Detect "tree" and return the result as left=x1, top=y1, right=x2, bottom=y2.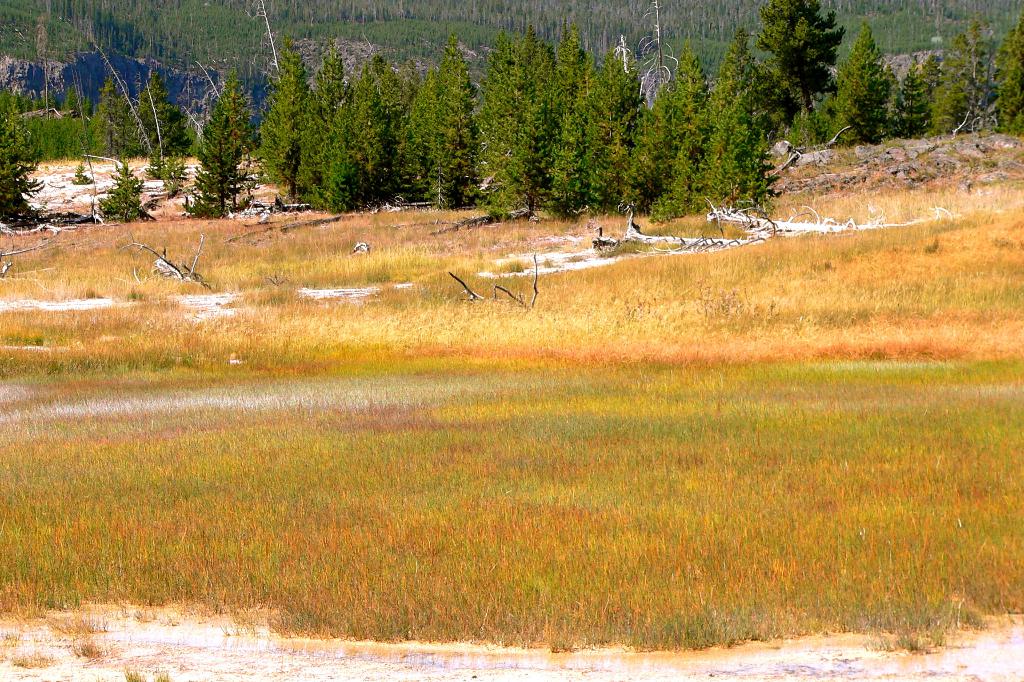
left=754, top=0, right=844, bottom=114.
